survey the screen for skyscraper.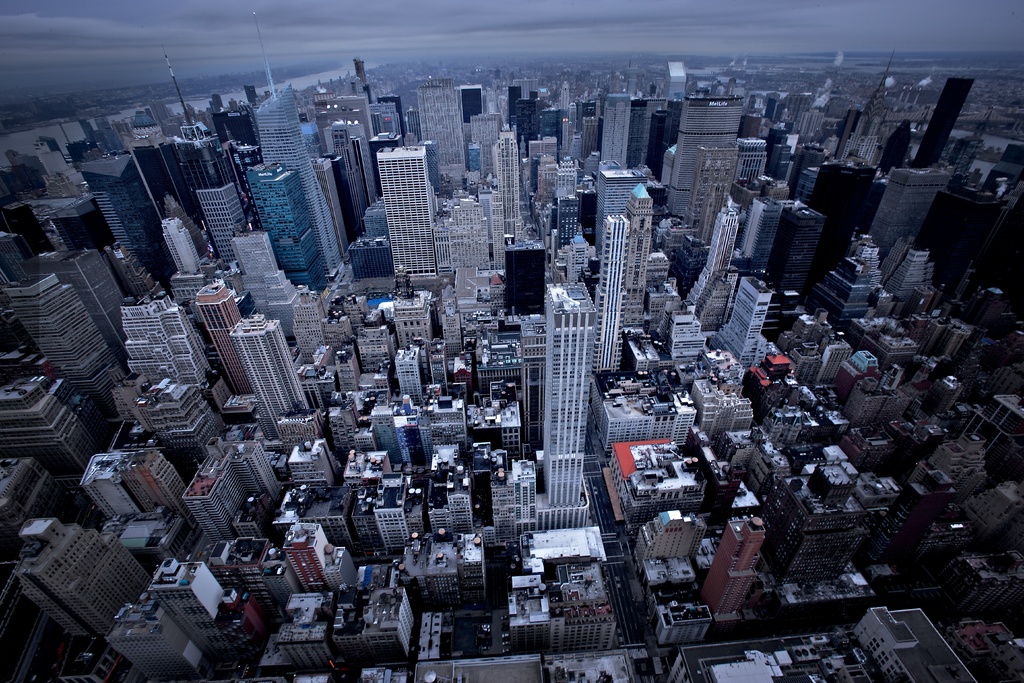
Survey found: [left=193, top=283, right=258, bottom=402].
